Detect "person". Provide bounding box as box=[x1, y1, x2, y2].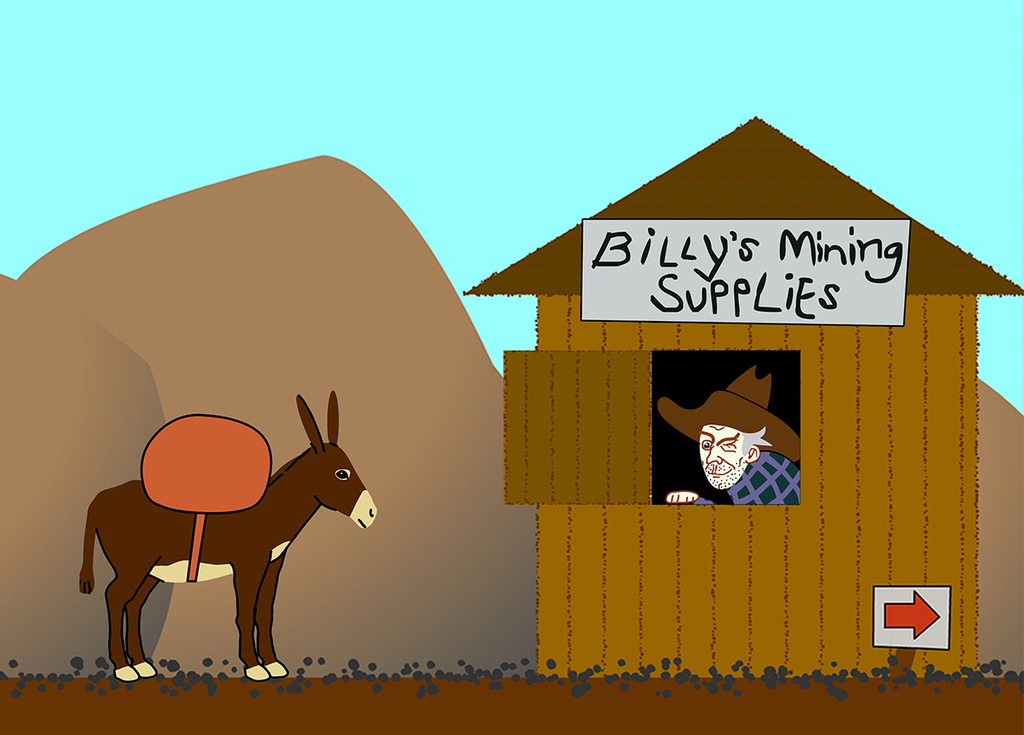
box=[686, 370, 802, 522].
